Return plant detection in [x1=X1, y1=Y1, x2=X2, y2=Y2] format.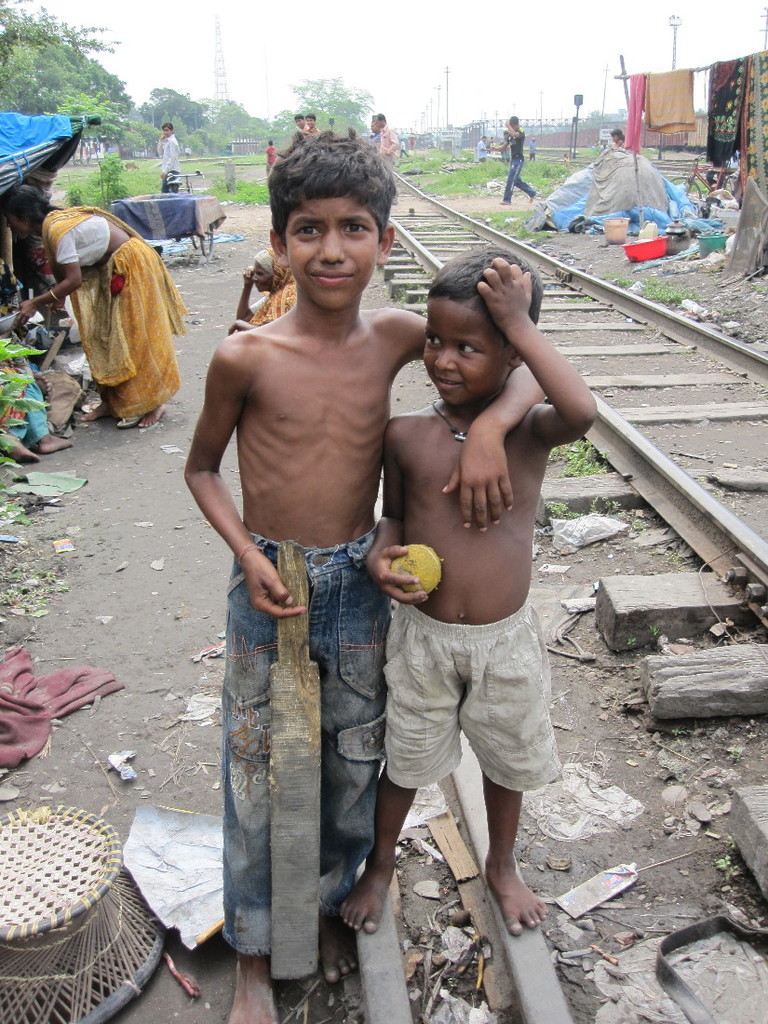
[x1=516, y1=221, x2=539, y2=239].
